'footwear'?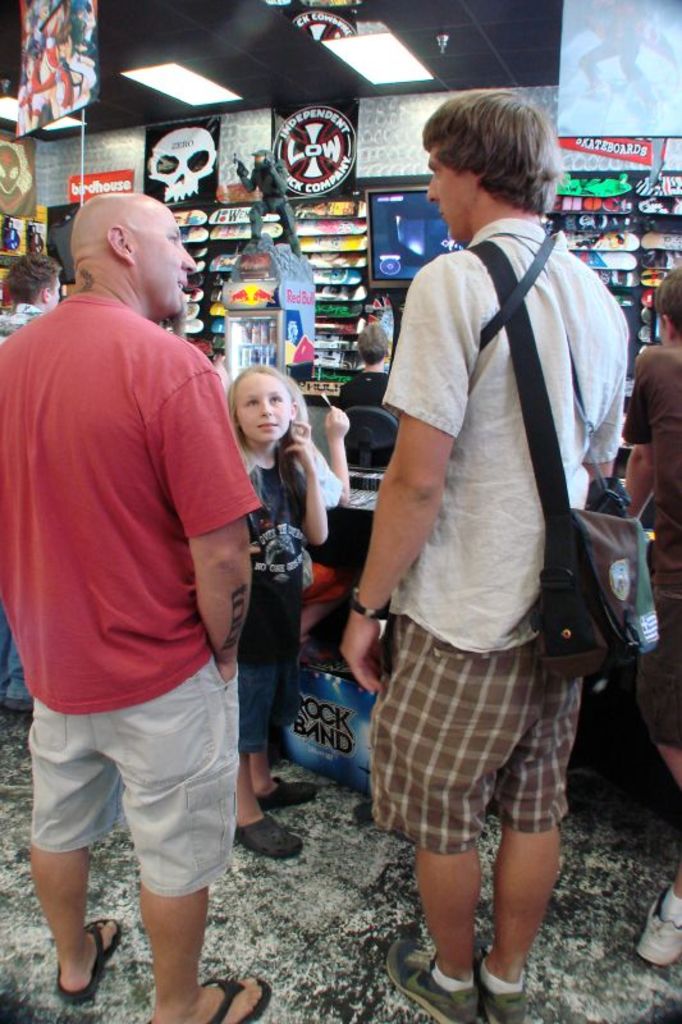
{"left": 630, "top": 877, "right": 681, "bottom": 969}
